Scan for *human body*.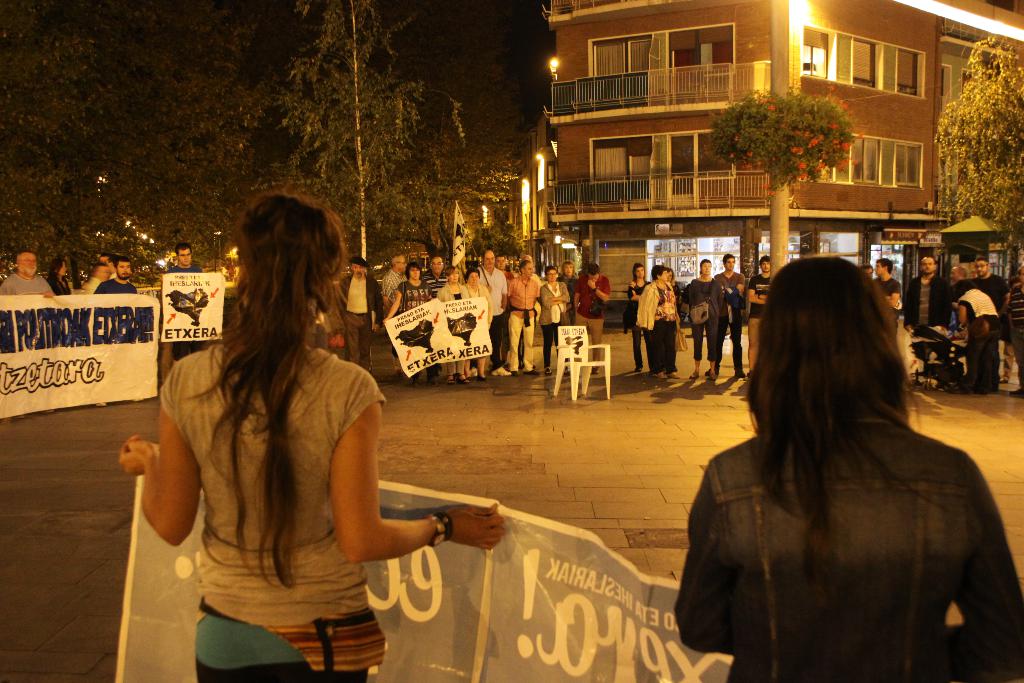
Scan result: crop(479, 238, 505, 377).
